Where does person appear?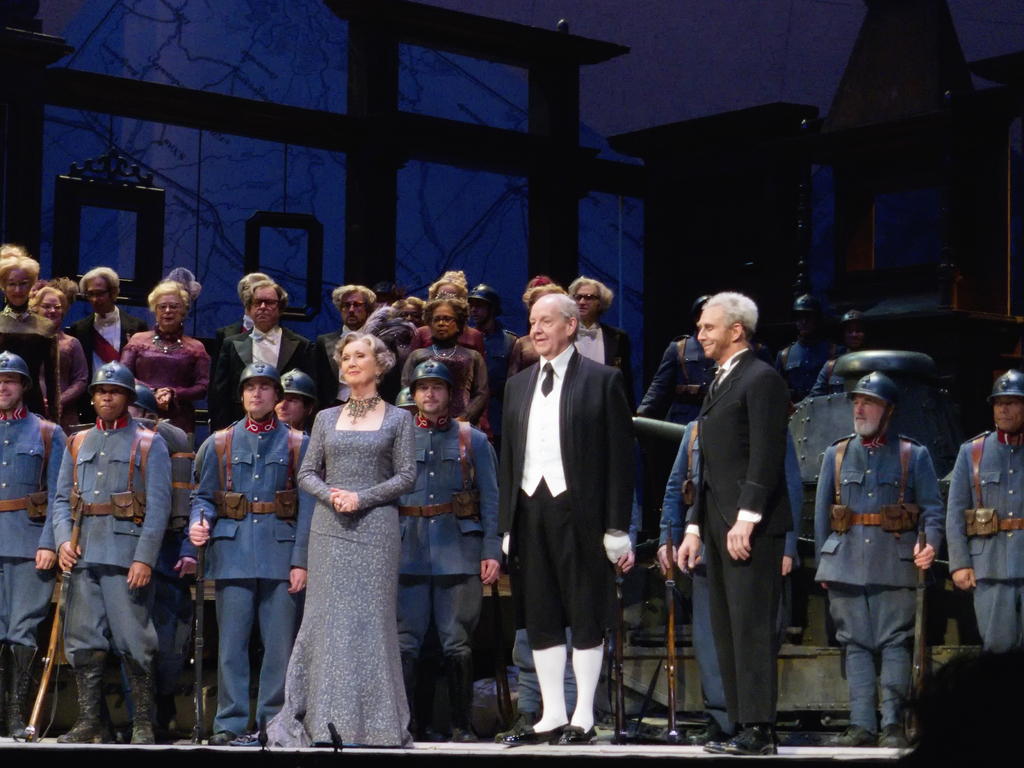
Appears at (504,269,588,389).
